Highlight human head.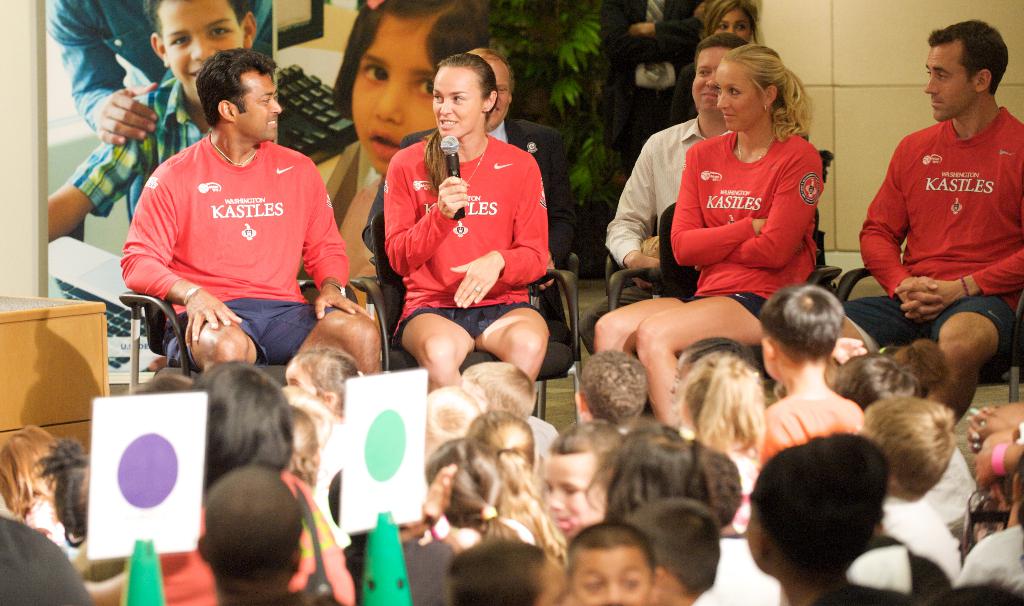
Highlighted region: l=117, t=369, r=188, b=397.
